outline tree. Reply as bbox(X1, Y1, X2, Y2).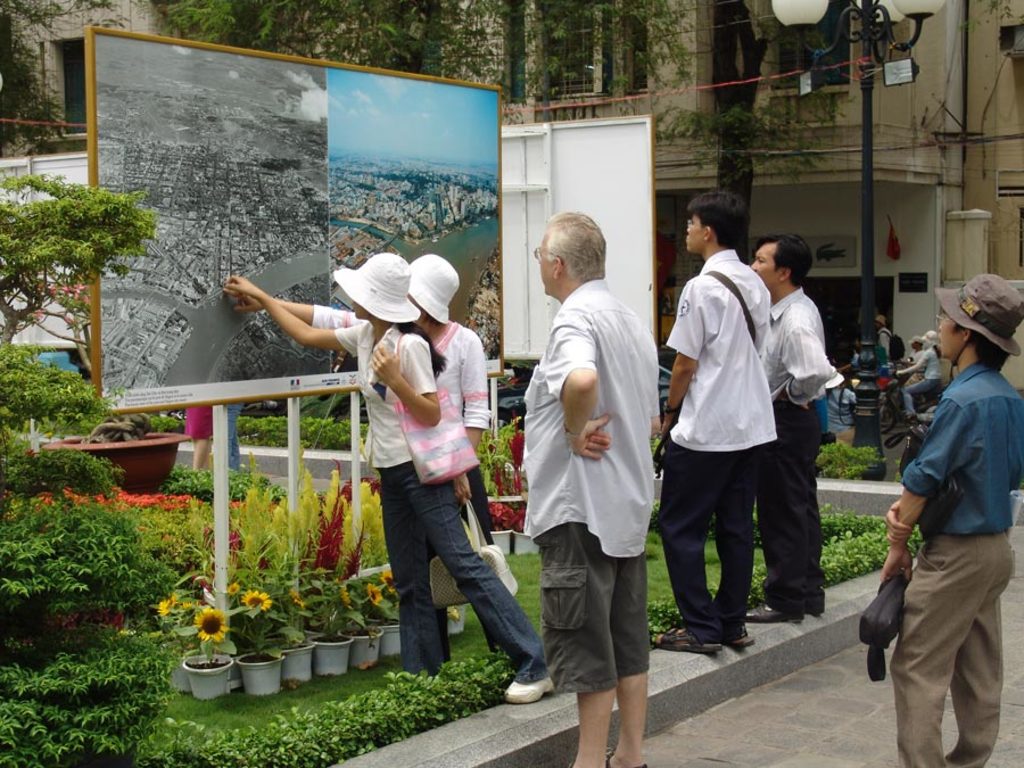
bbox(304, 0, 492, 106).
